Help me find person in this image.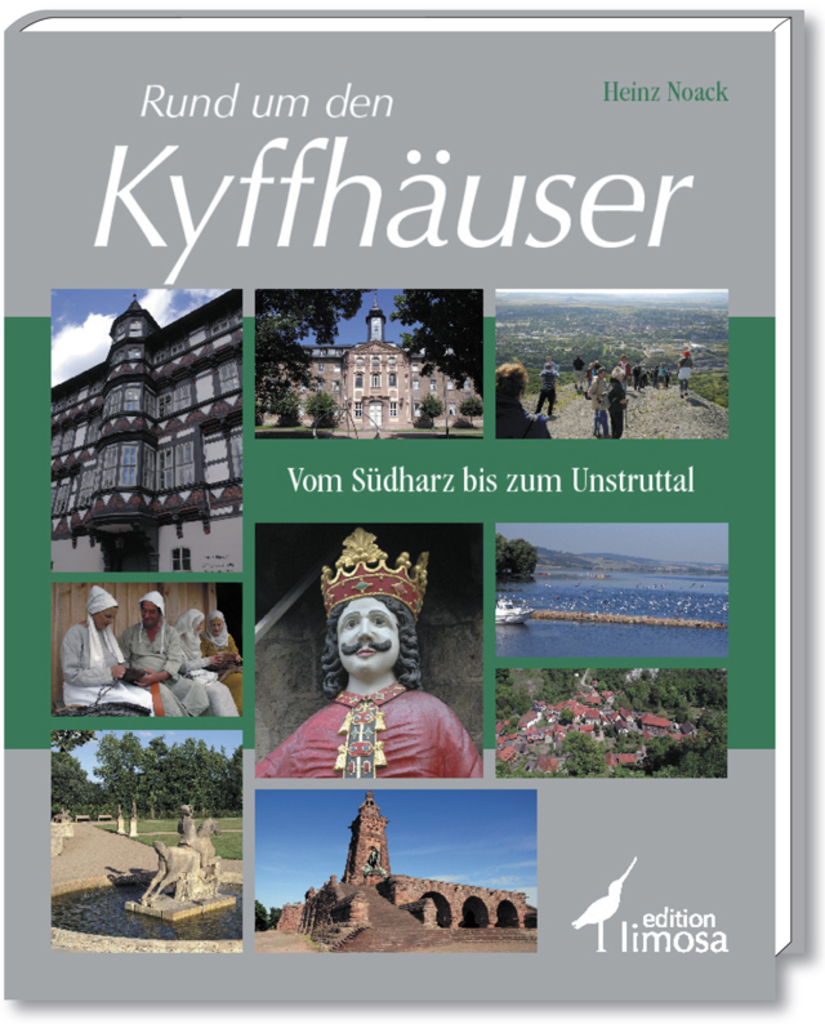
Found it: BBox(126, 589, 213, 718).
